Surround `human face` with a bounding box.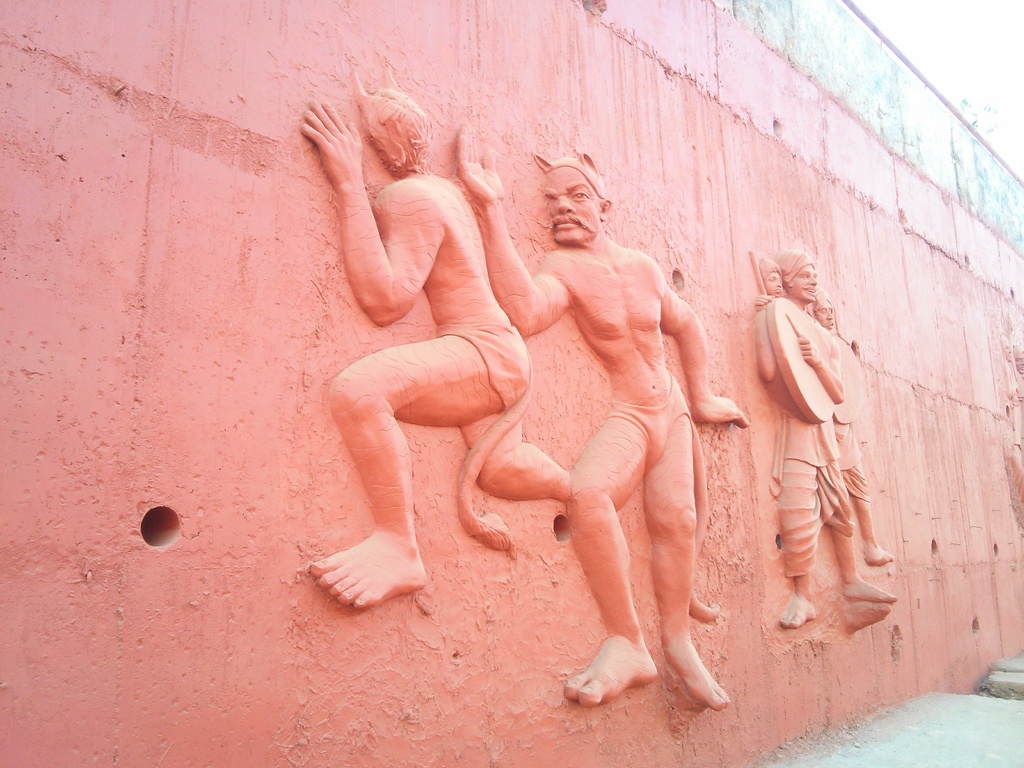
(758,266,779,290).
